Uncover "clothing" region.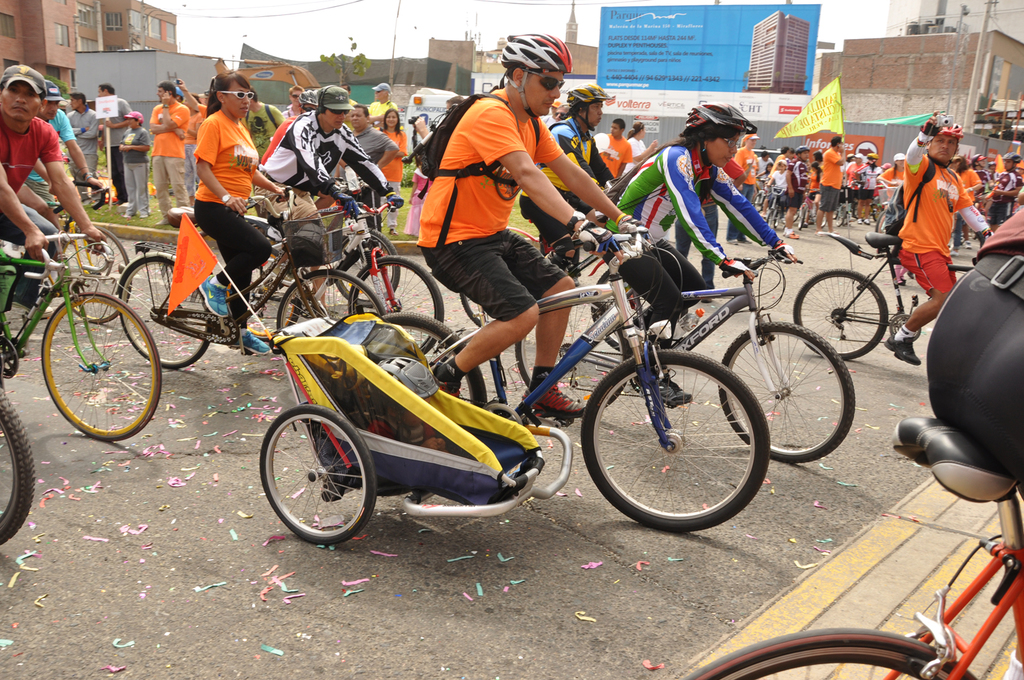
Uncovered: [146, 94, 195, 218].
